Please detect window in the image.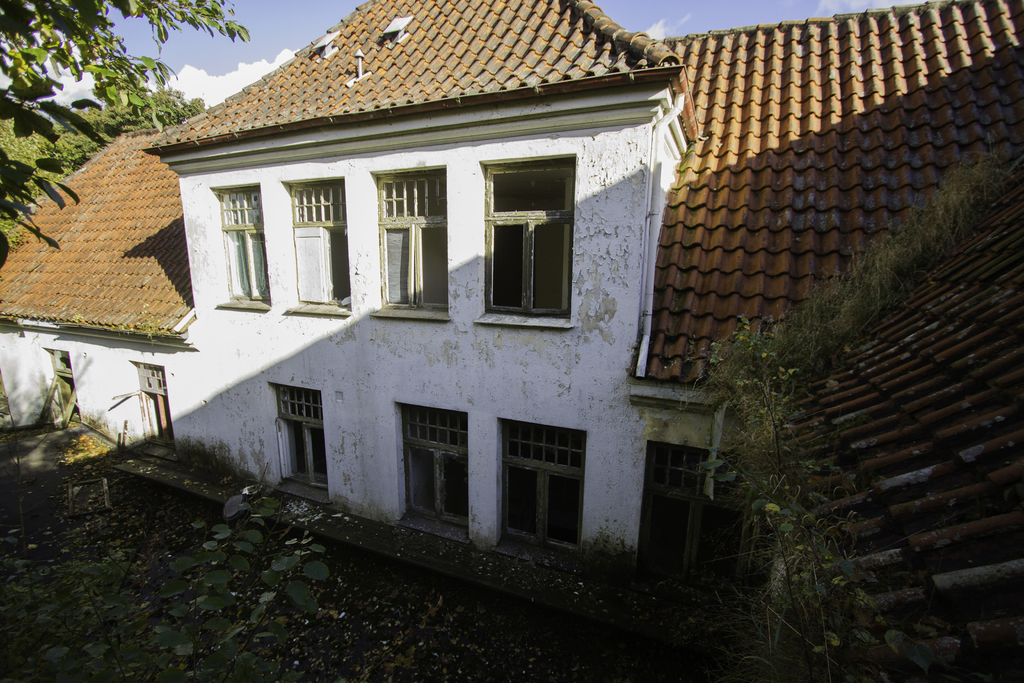
BBox(399, 397, 467, 531).
